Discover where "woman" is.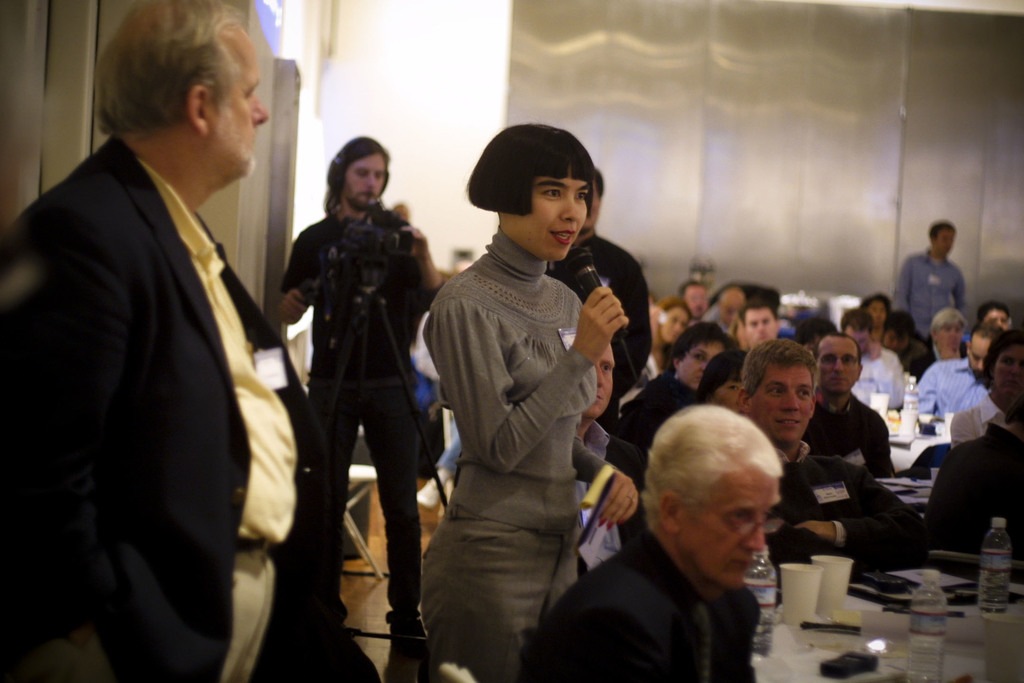
Discovered at bbox=[406, 119, 647, 682].
